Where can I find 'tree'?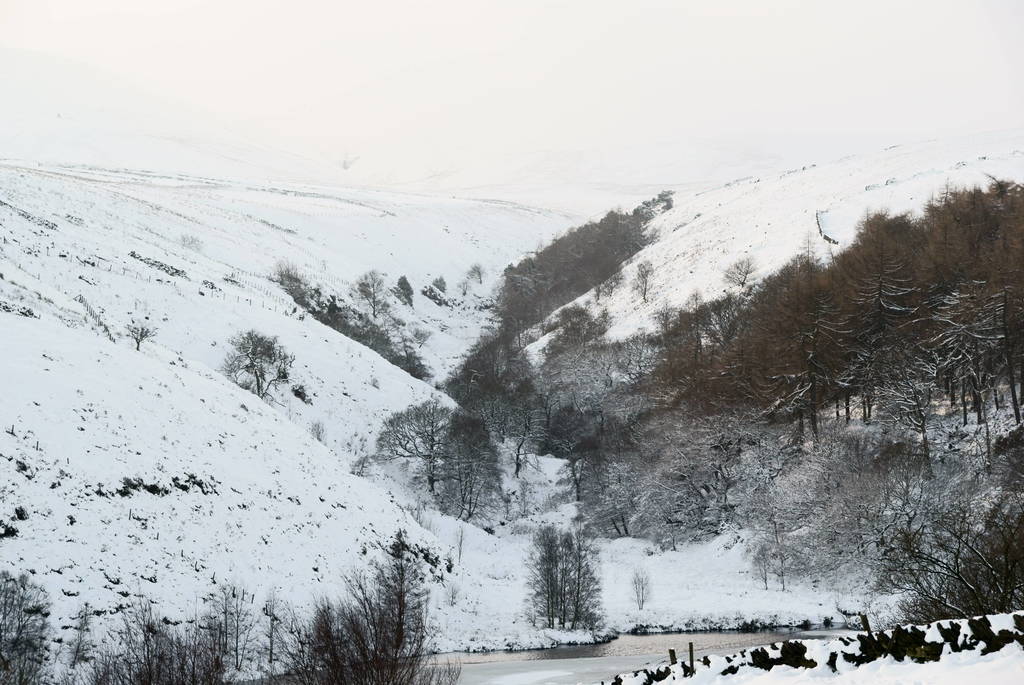
You can find it at Rect(935, 189, 984, 271).
